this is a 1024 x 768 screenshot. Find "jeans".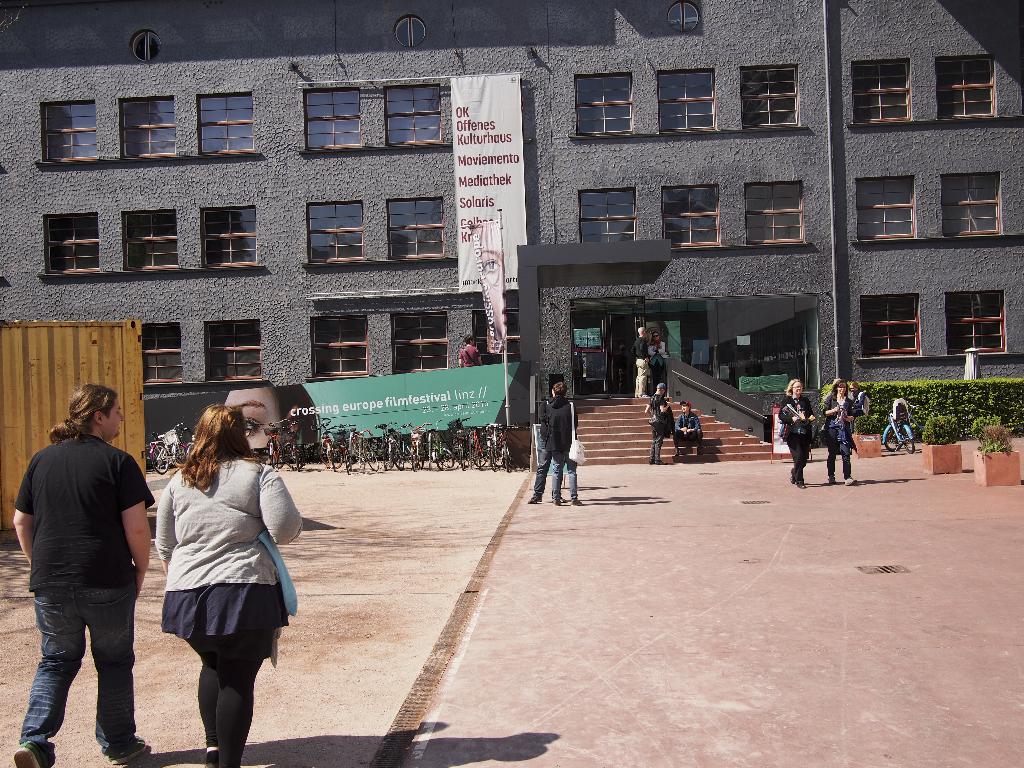
Bounding box: l=25, t=572, r=138, b=756.
